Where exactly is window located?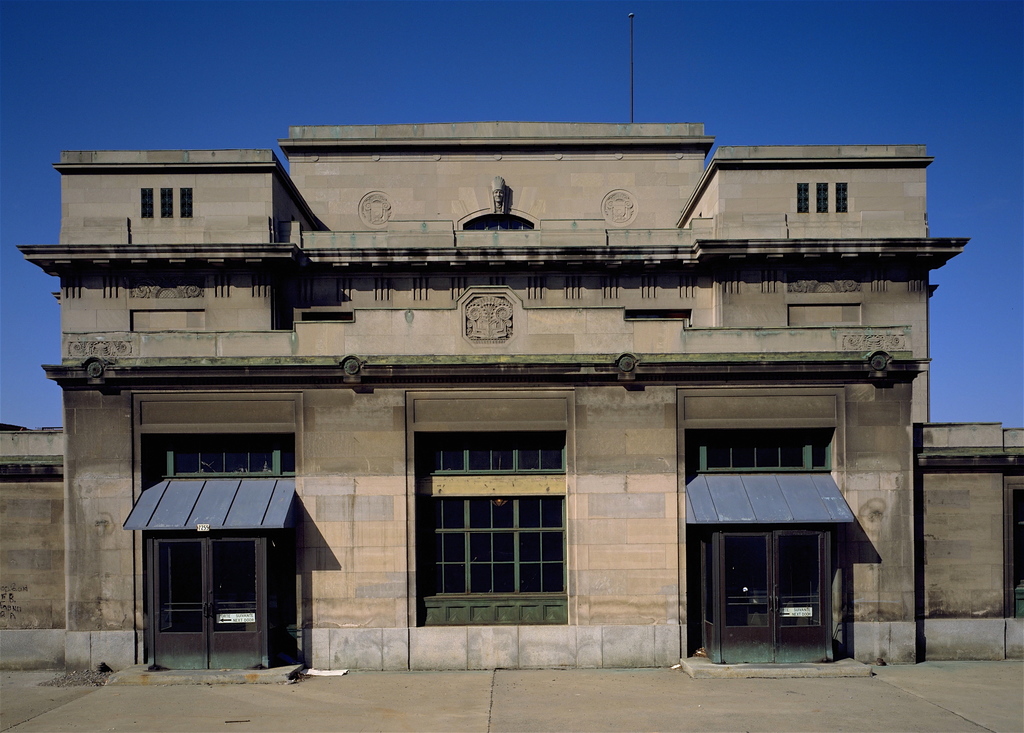
Its bounding box is left=161, top=190, right=174, bottom=219.
